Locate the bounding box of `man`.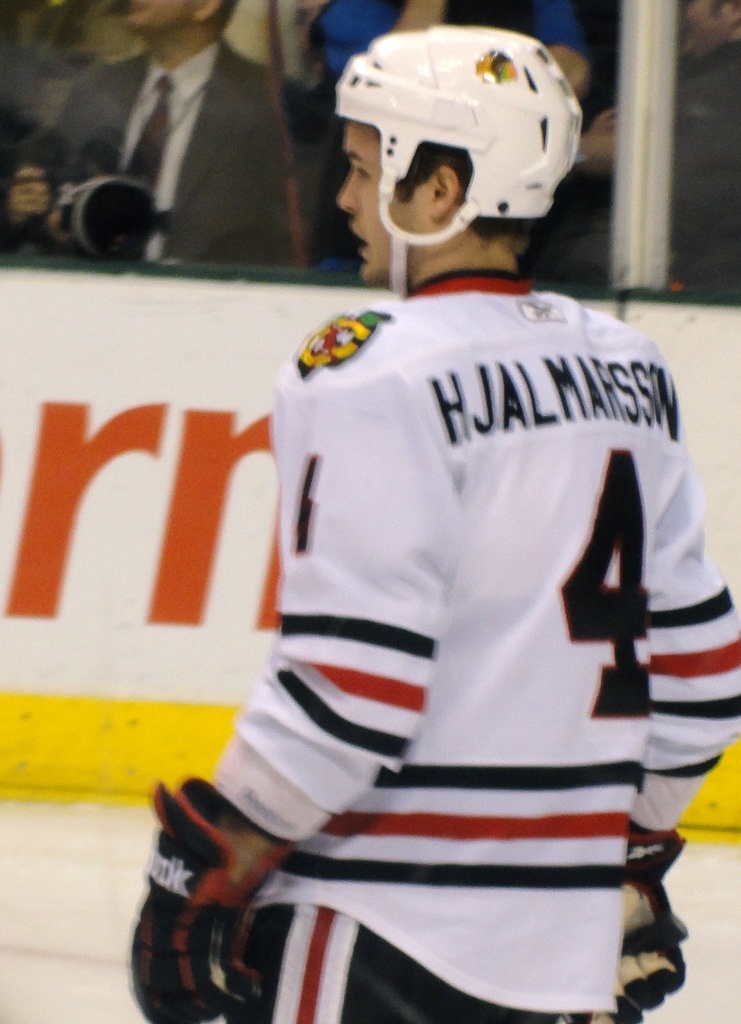
Bounding box: 132,29,740,1023.
